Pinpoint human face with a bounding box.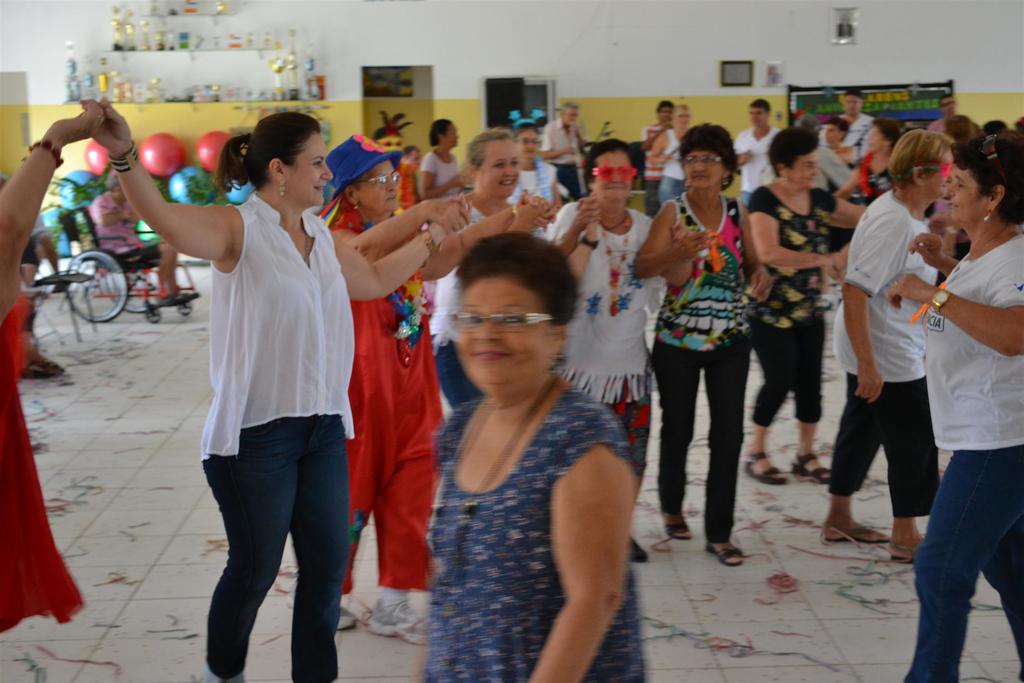
bbox(521, 129, 538, 157).
